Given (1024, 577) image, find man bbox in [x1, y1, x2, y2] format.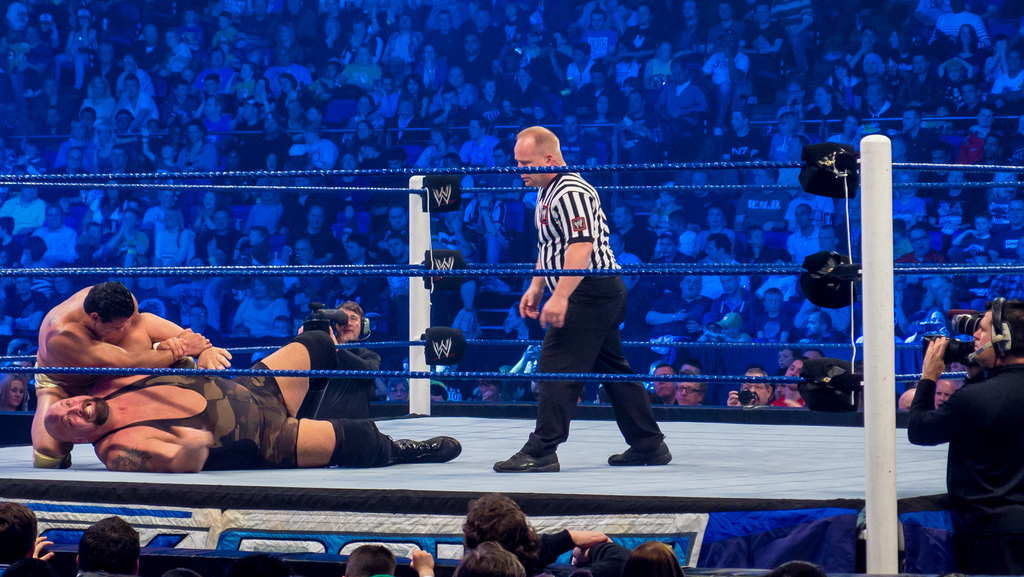
[902, 300, 1023, 576].
